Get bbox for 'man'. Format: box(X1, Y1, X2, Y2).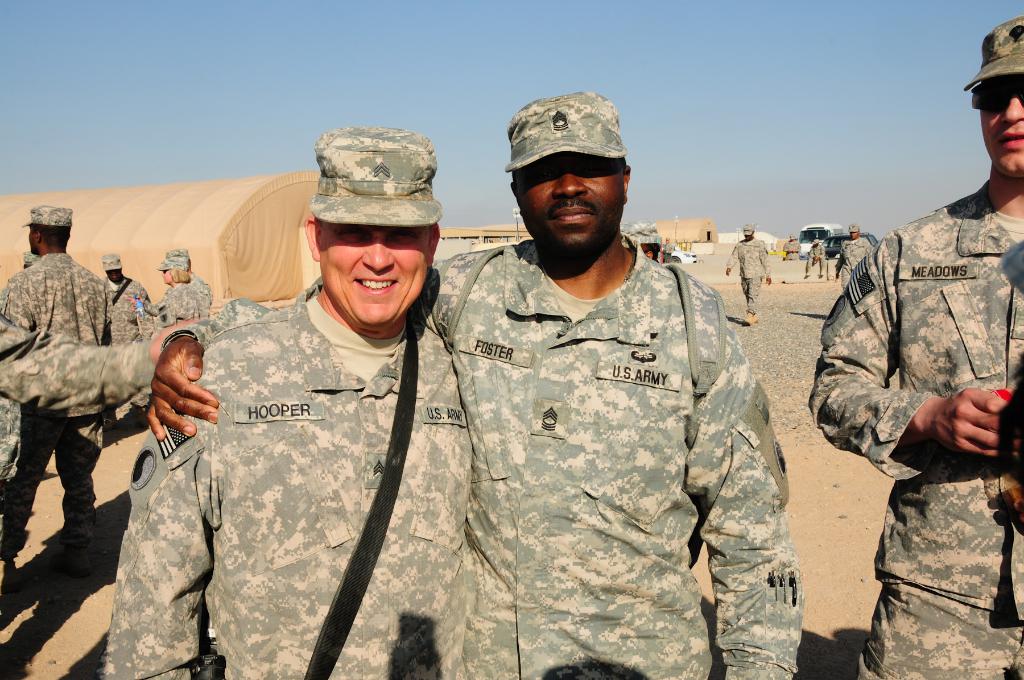
box(105, 254, 147, 435).
